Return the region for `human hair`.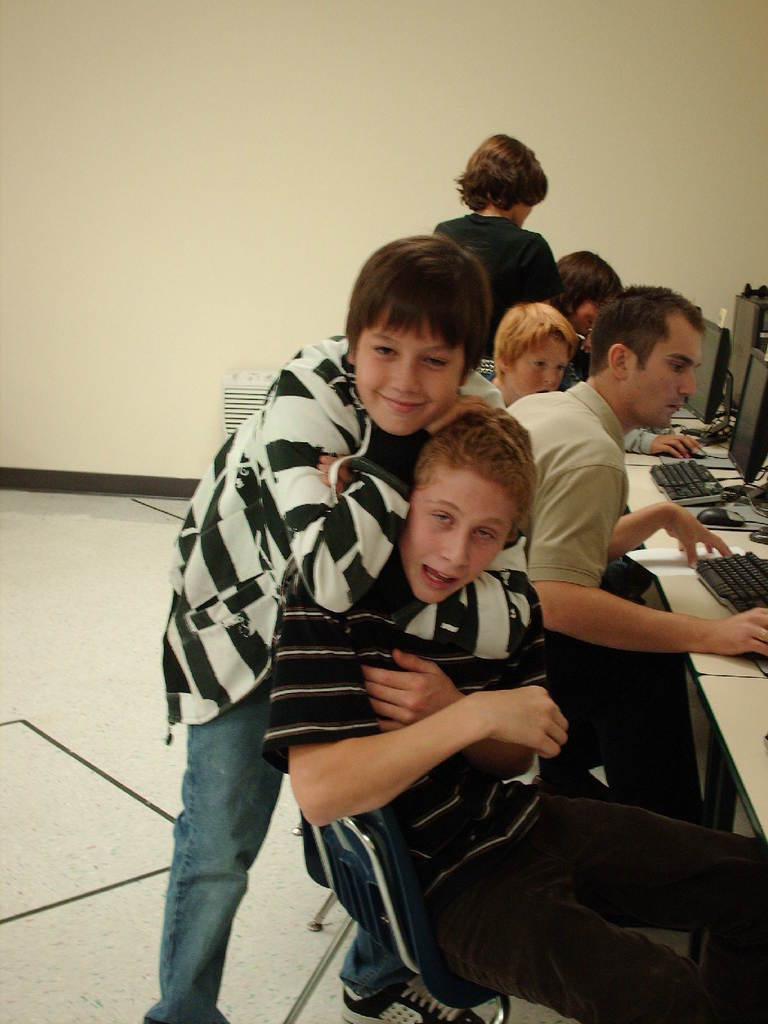
<box>546,255,625,314</box>.
